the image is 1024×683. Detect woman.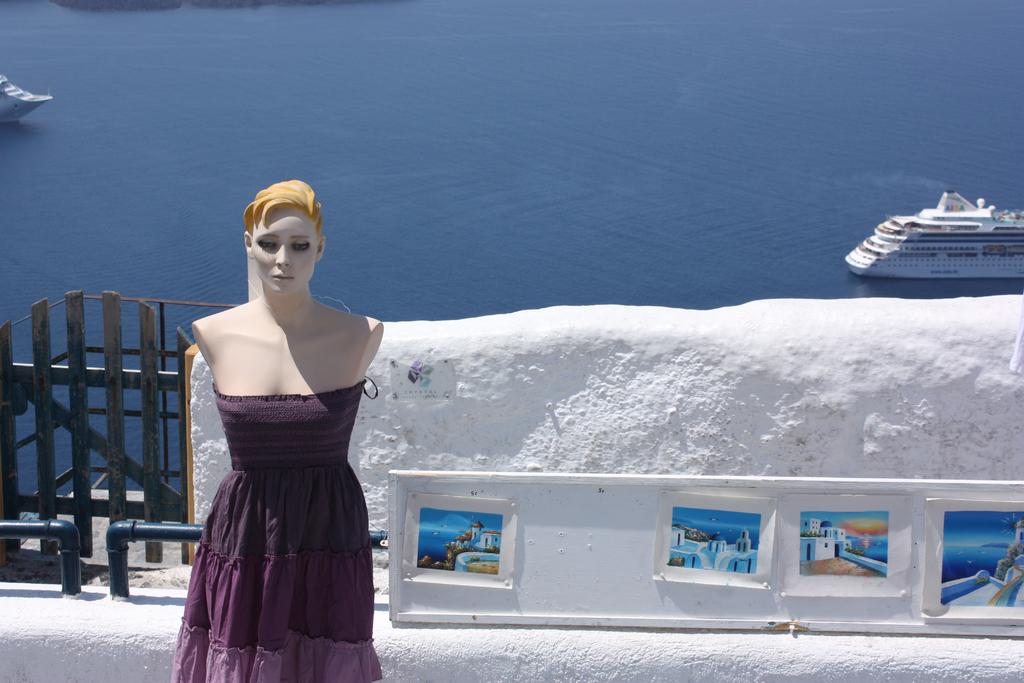
Detection: bbox=[157, 176, 401, 668].
